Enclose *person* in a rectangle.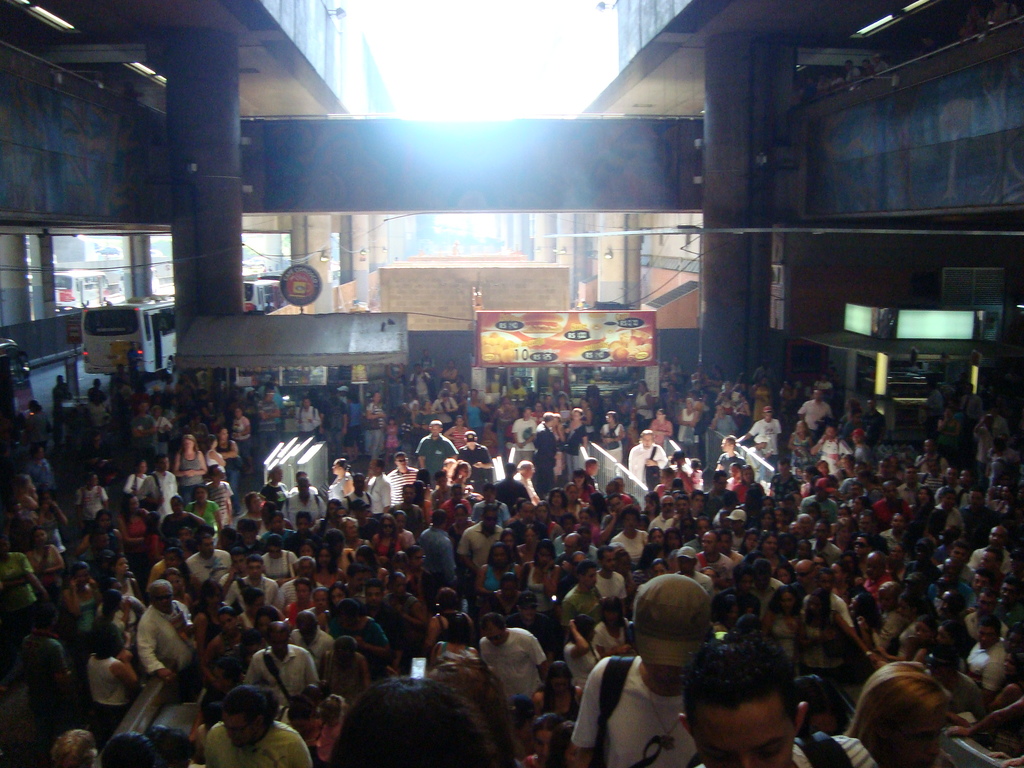
crop(866, 582, 912, 664).
